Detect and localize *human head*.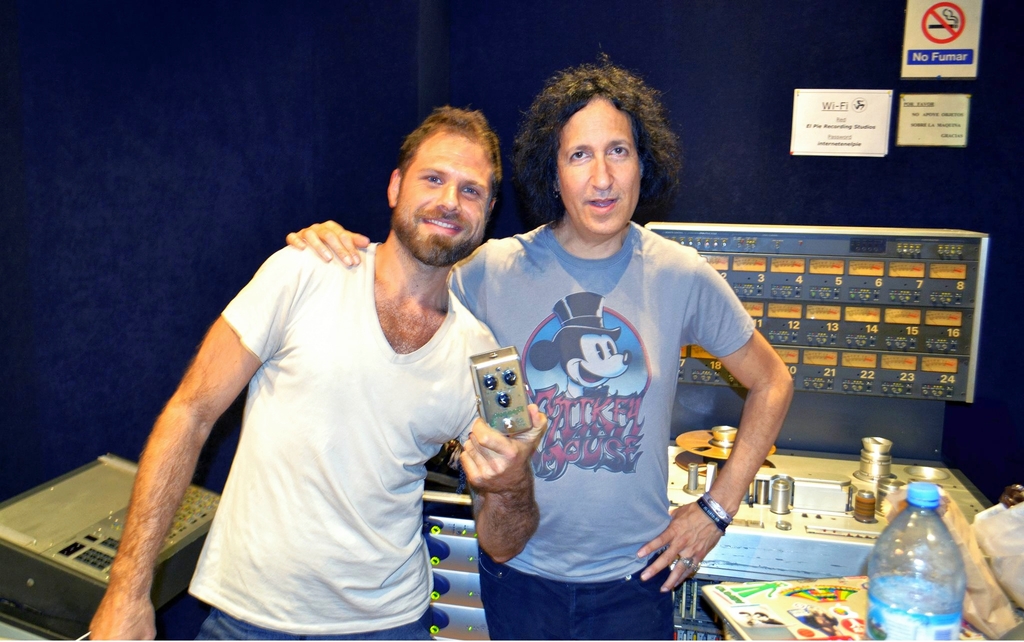
Localized at box=[545, 67, 661, 233].
